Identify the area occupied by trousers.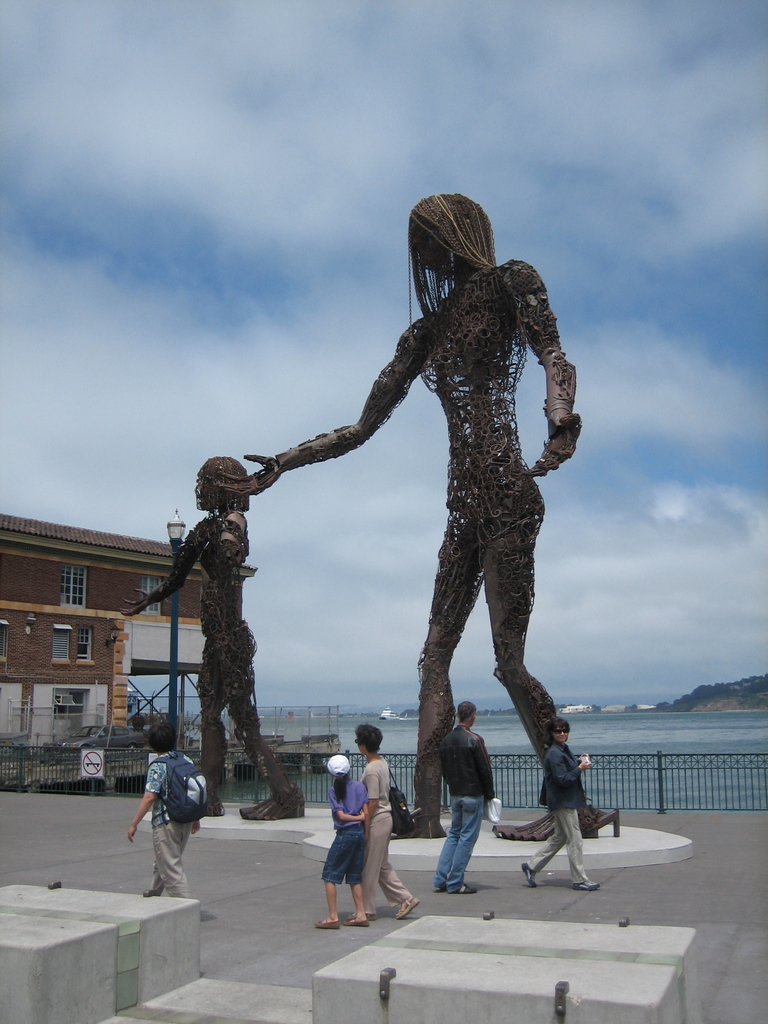
Area: (150,820,195,906).
